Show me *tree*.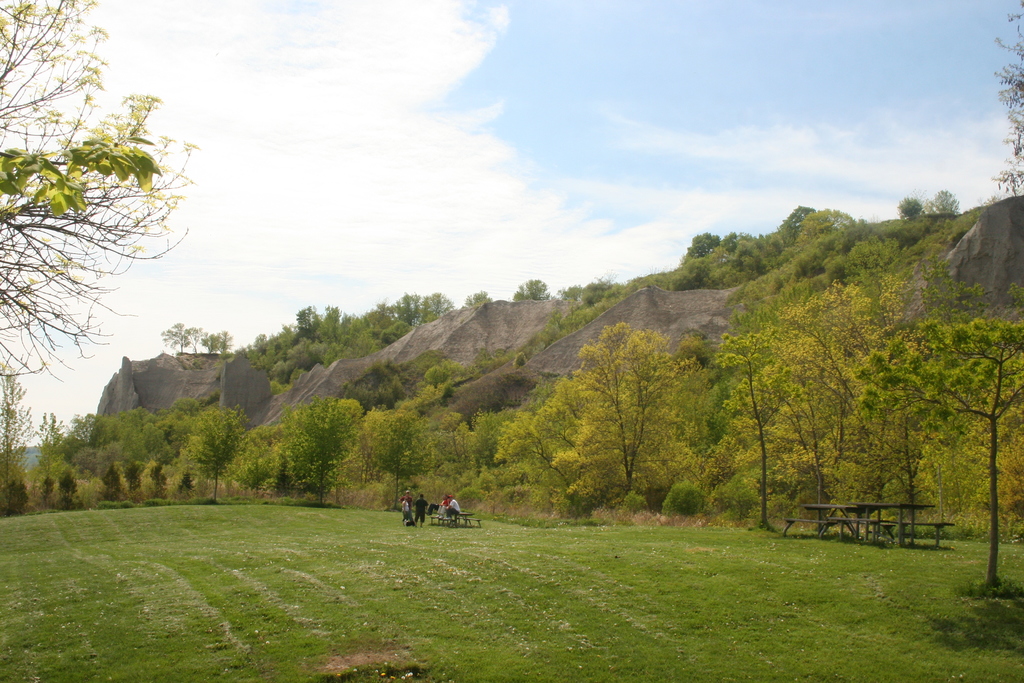
*tree* is here: crop(557, 311, 707, 513).
